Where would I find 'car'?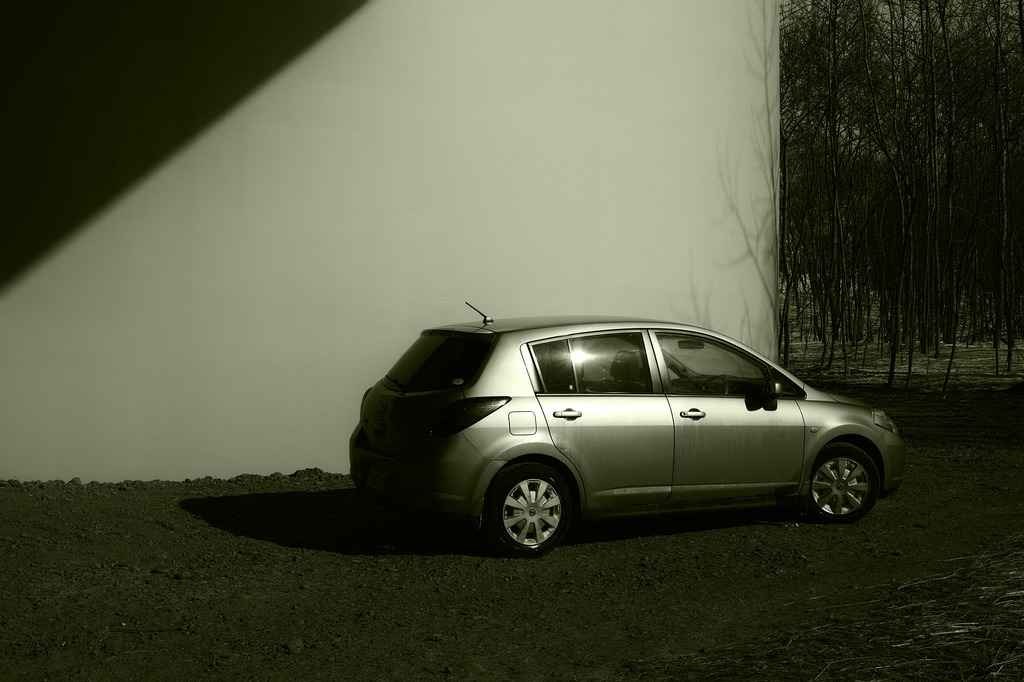
At x1=346 y1=311 x2=900 y2=561.
